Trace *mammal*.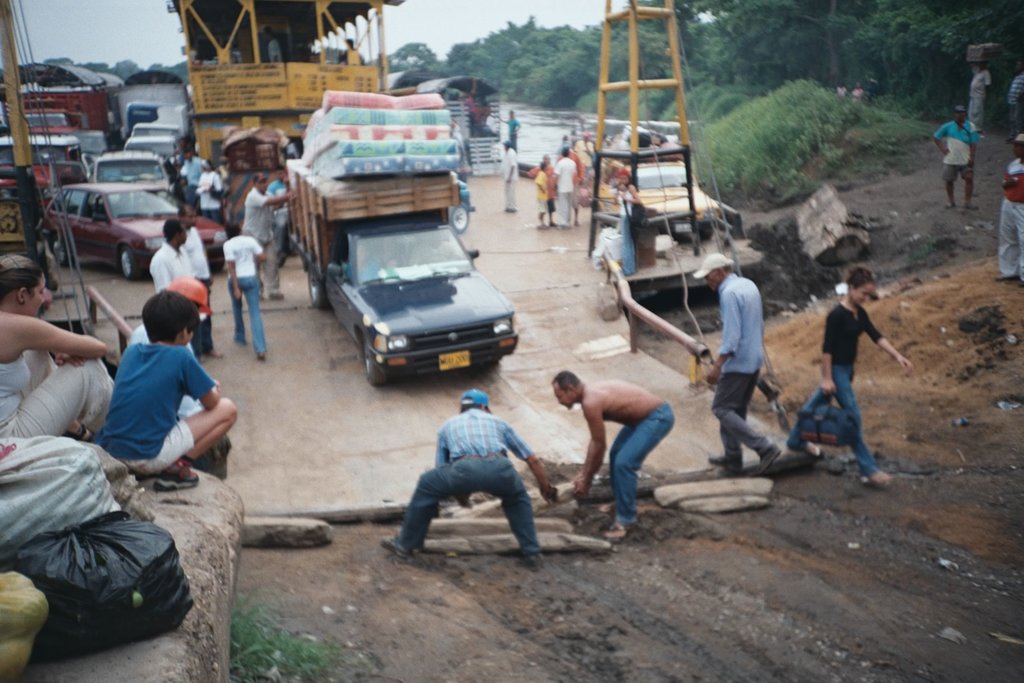
Traced to pyautogui.locateOnScreen(96, 288, 239, 493).
